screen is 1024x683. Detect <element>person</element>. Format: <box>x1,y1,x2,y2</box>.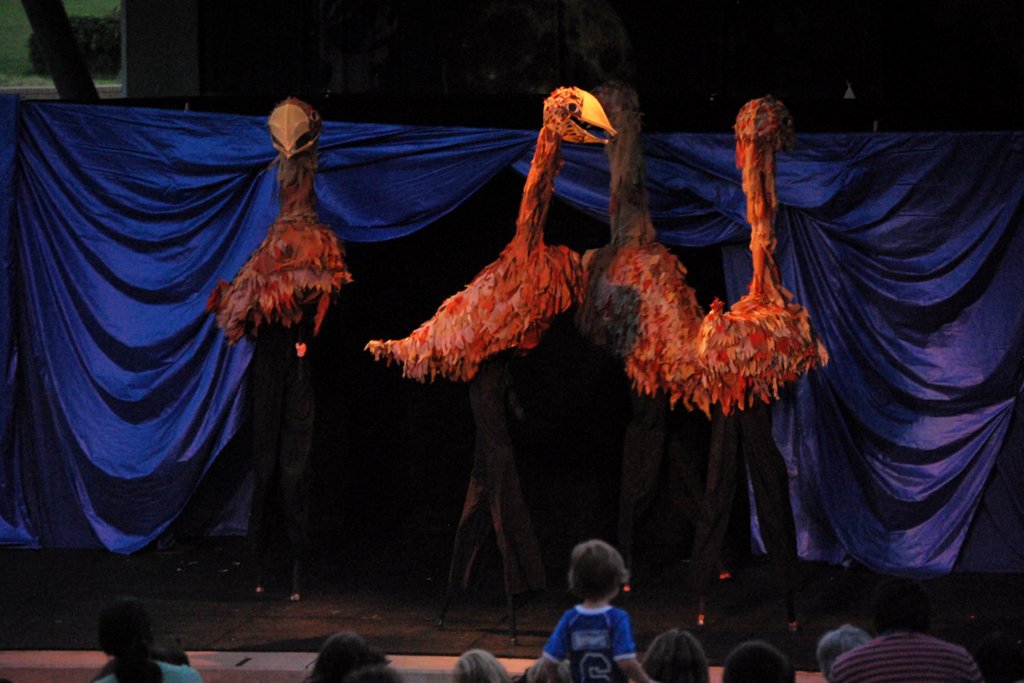
<box>717,641,797,682</box>.
